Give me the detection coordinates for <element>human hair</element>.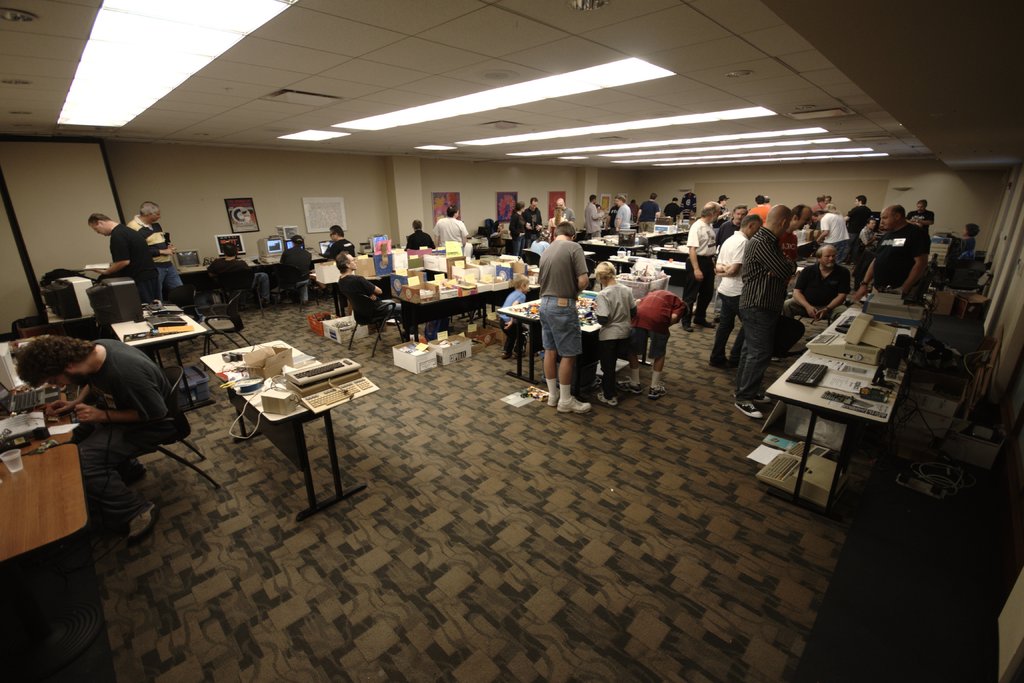
Rect(19, 326, 97, 387).
